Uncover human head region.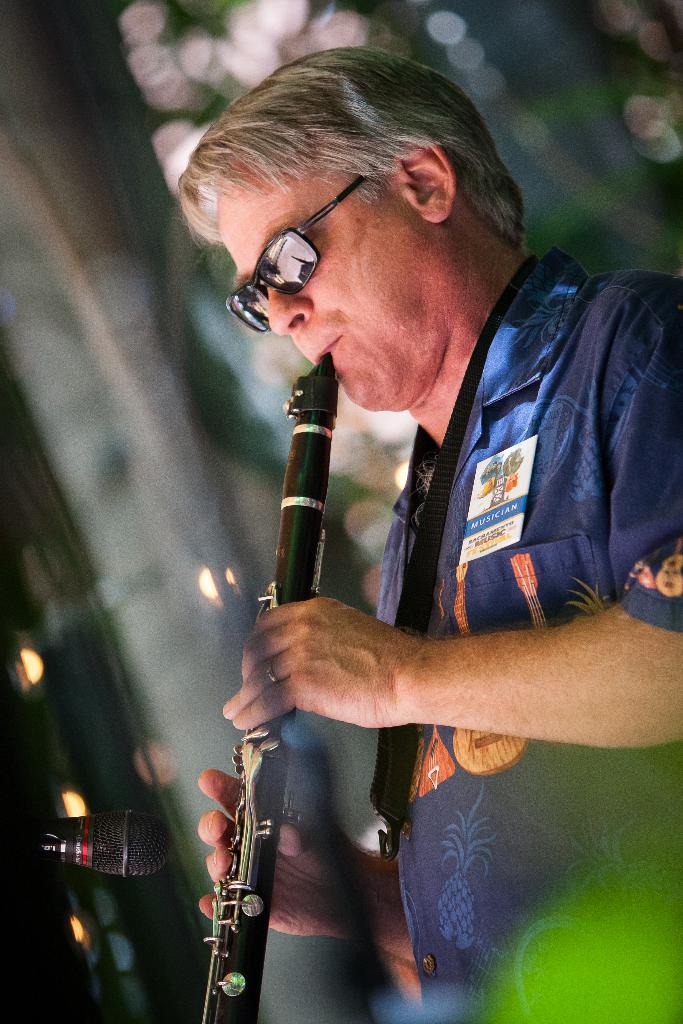
Uncovered: (left=176, top=49, right=509, bottom=406).
